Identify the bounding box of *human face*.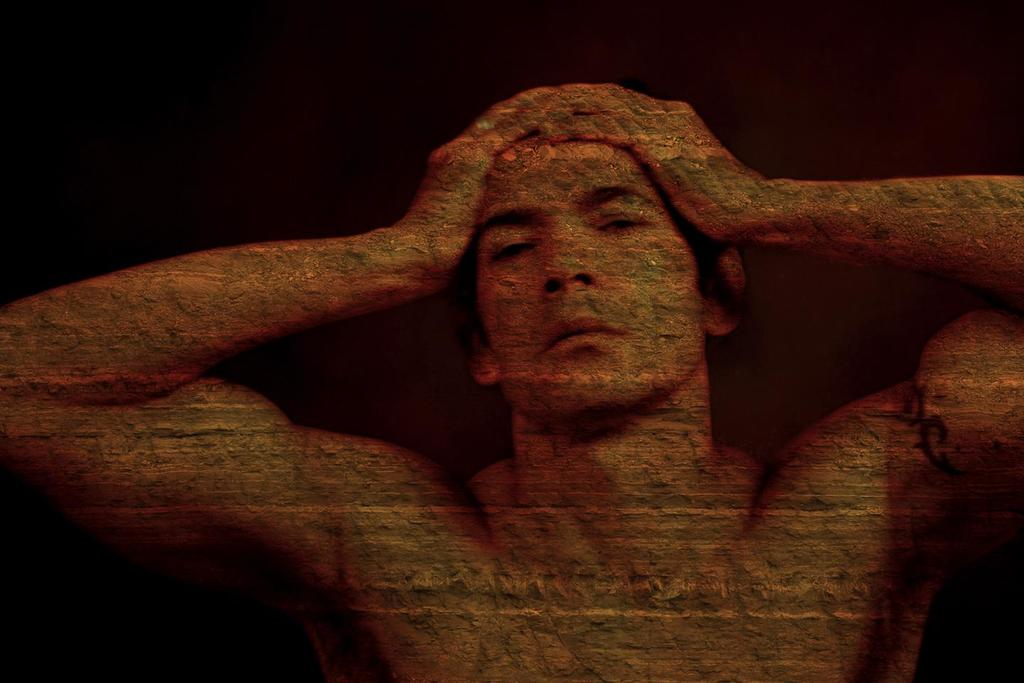
476:140:700:407.
